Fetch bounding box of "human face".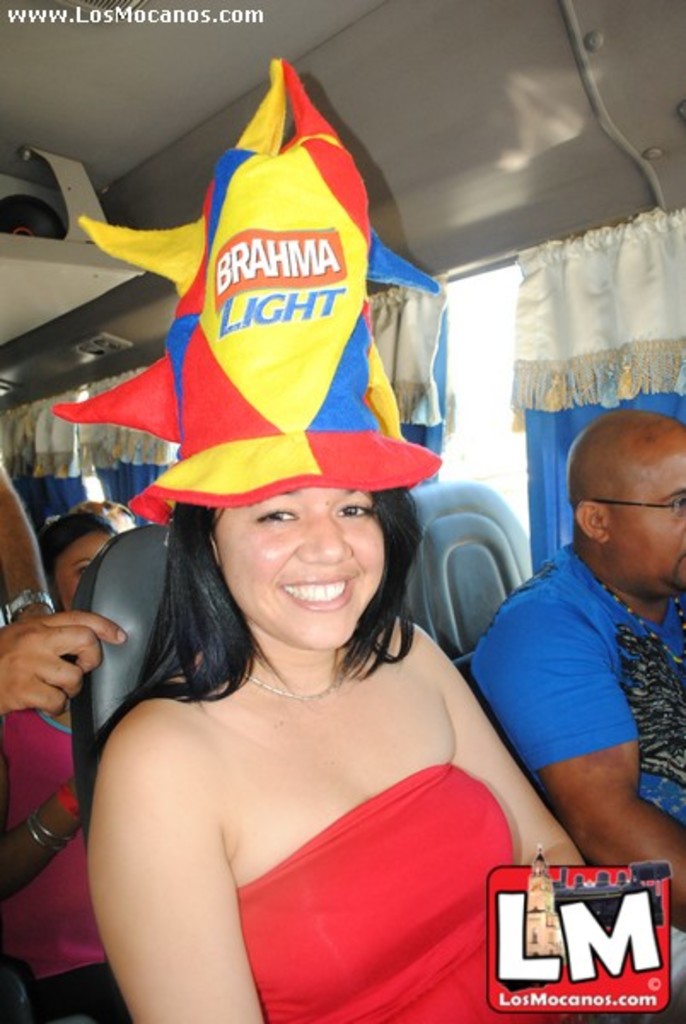
Bbox: box=[601, 432, 684, 589].
